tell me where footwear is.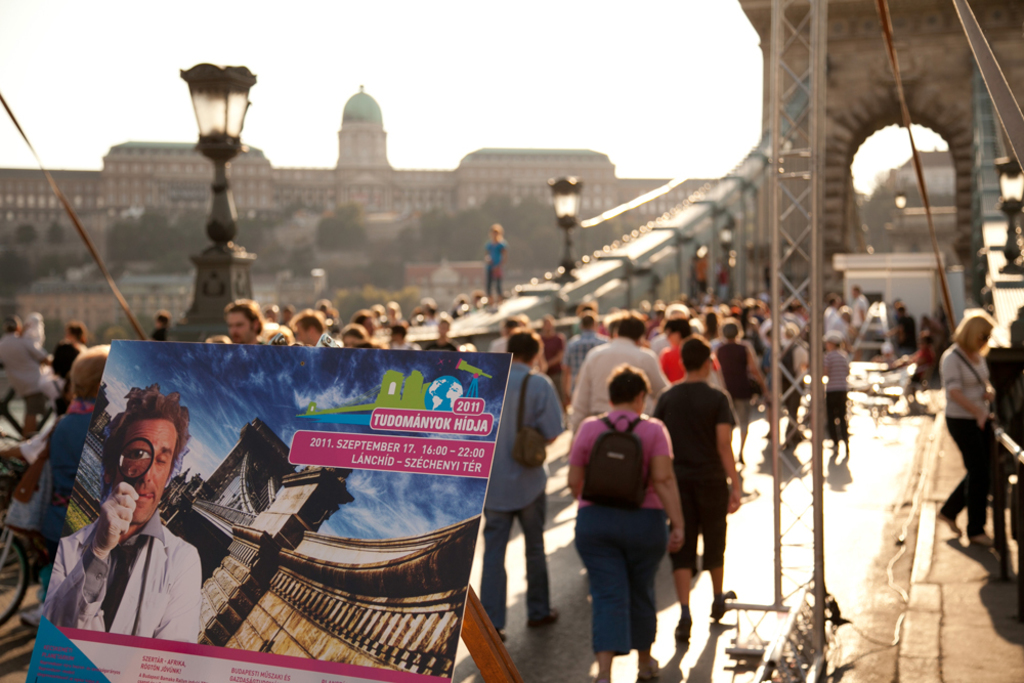
footwear is at (x1=711, y1=592, x2=739, y2=621).
